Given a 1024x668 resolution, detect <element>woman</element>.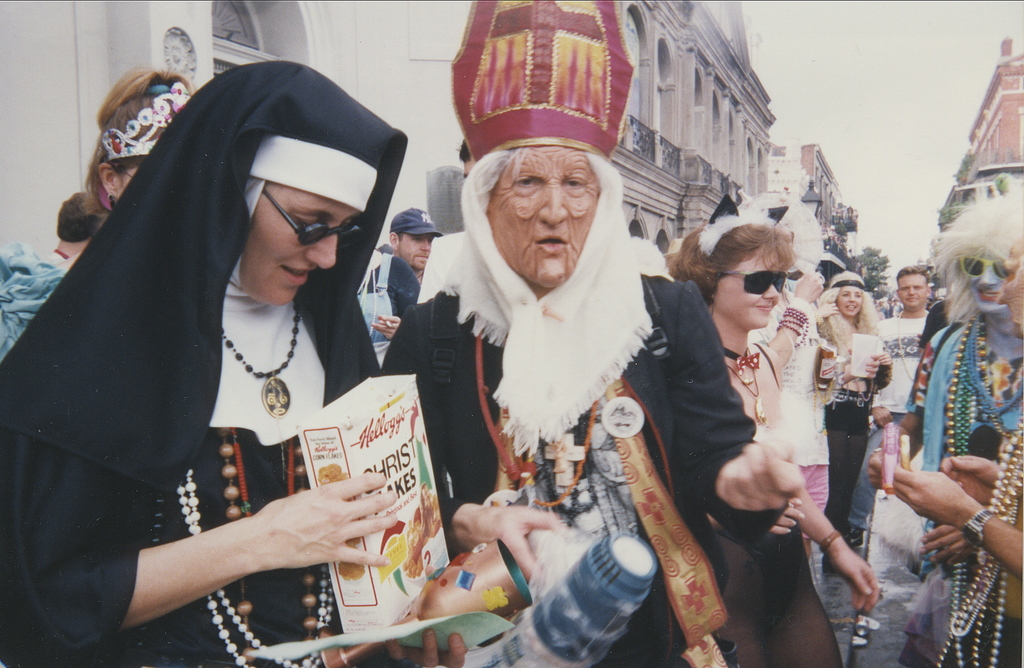
Rect(803, 262, 865, 555).
